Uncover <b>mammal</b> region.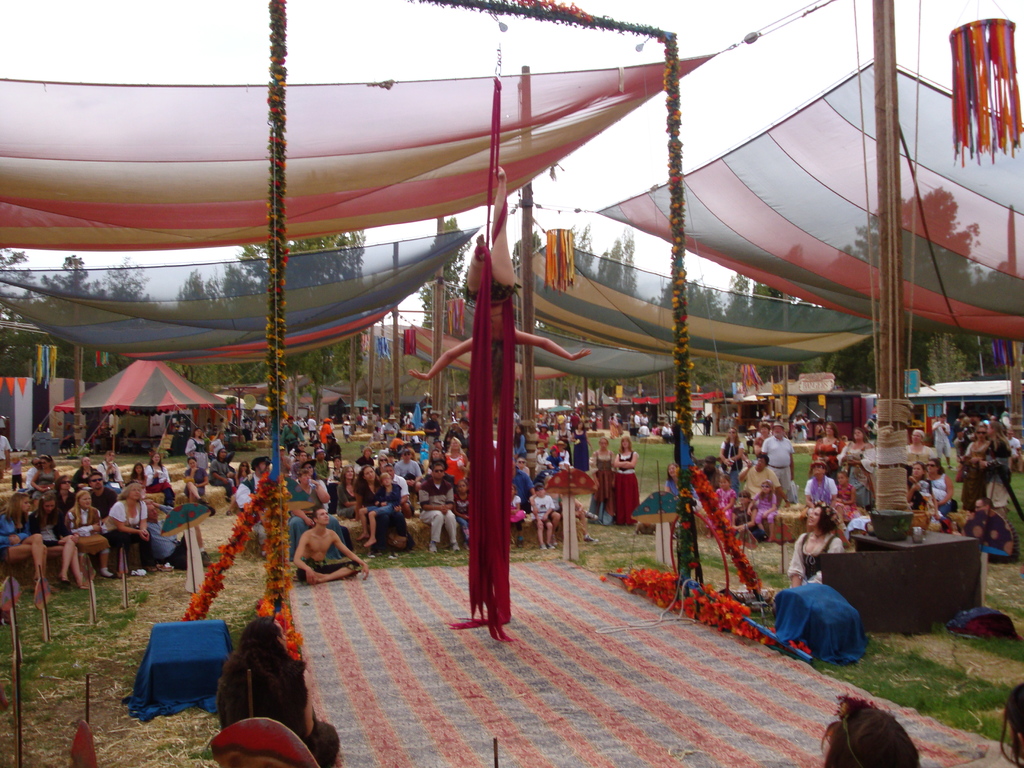
Uncovered: 931, 408, 958, 474.
